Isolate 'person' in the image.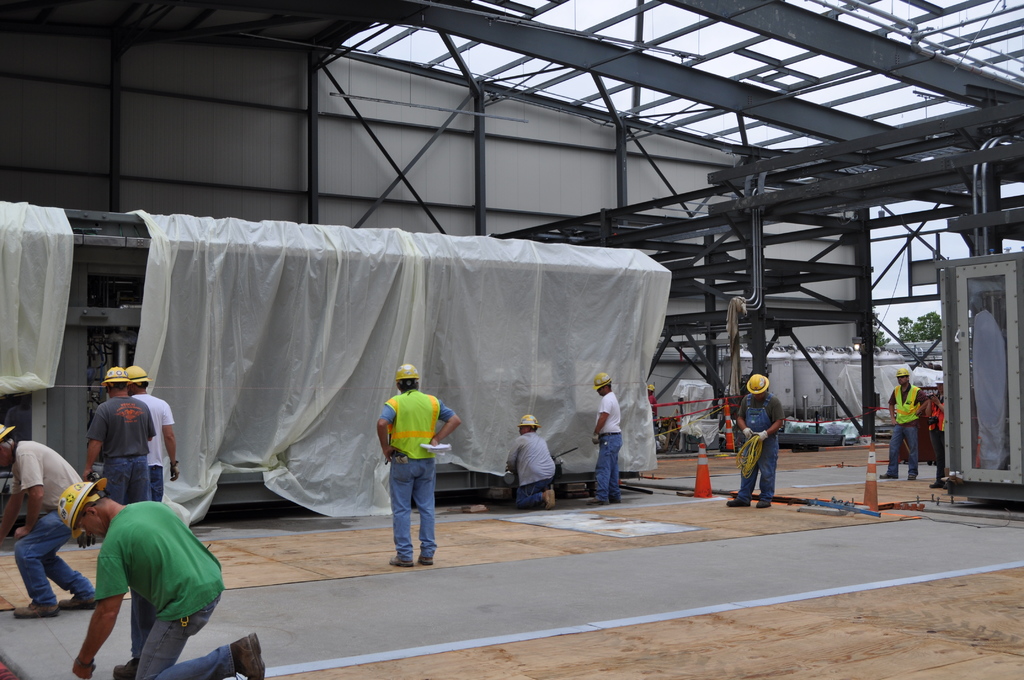
Isolated region: region(76, 362, 159, 504).
